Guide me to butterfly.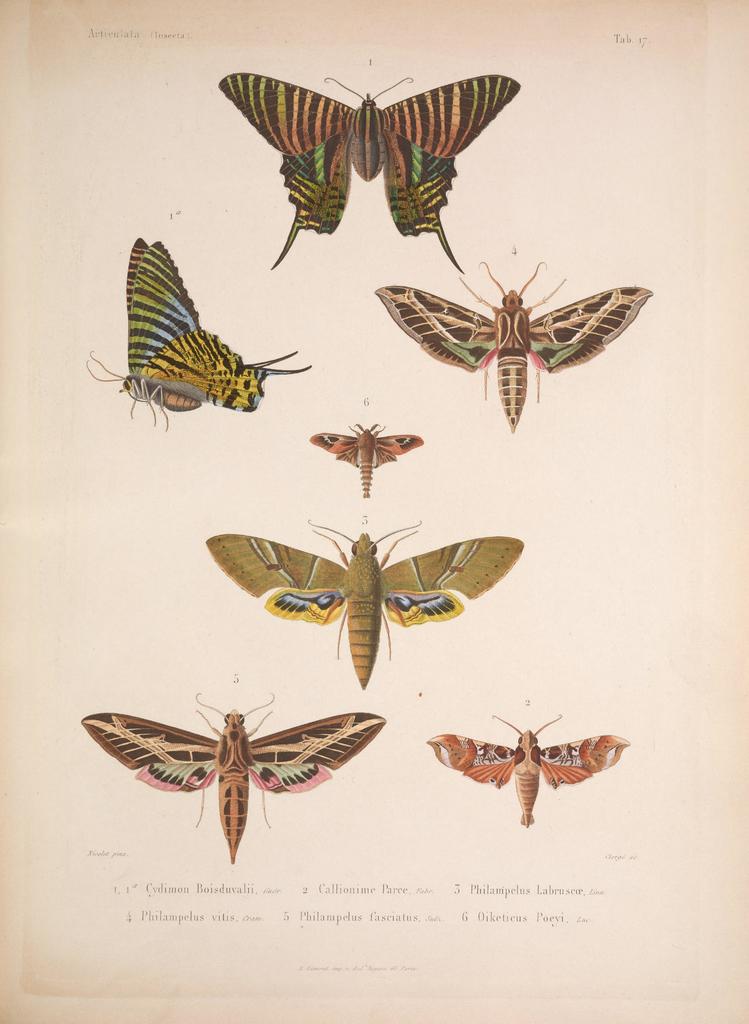
Guidance: rect(214, 71, 522, 272).
